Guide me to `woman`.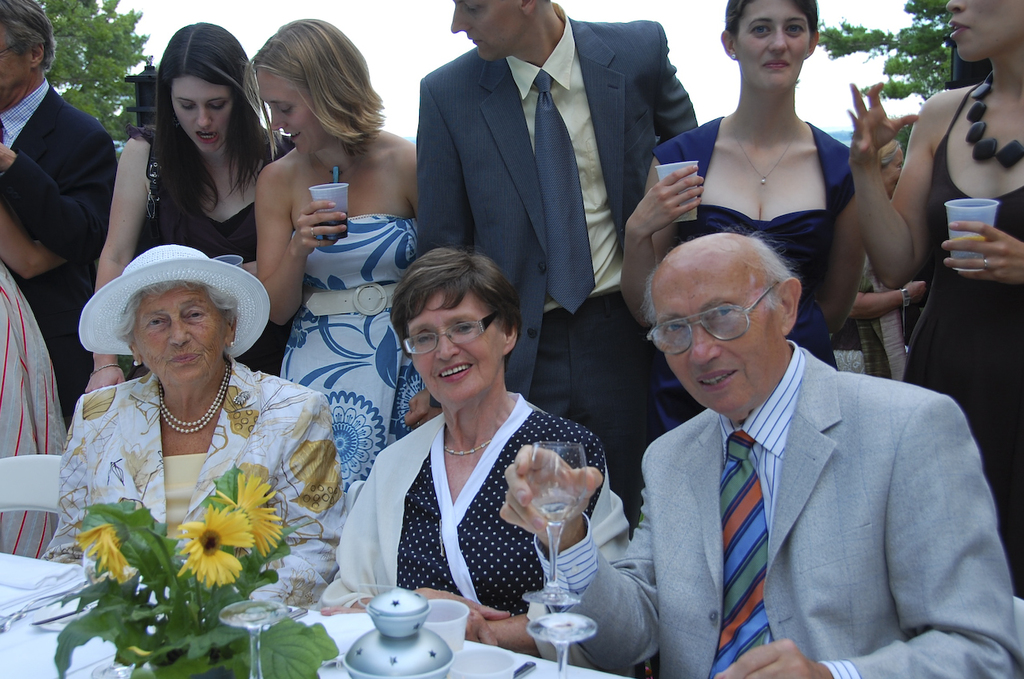
Guidance: 318 234 625 672.
